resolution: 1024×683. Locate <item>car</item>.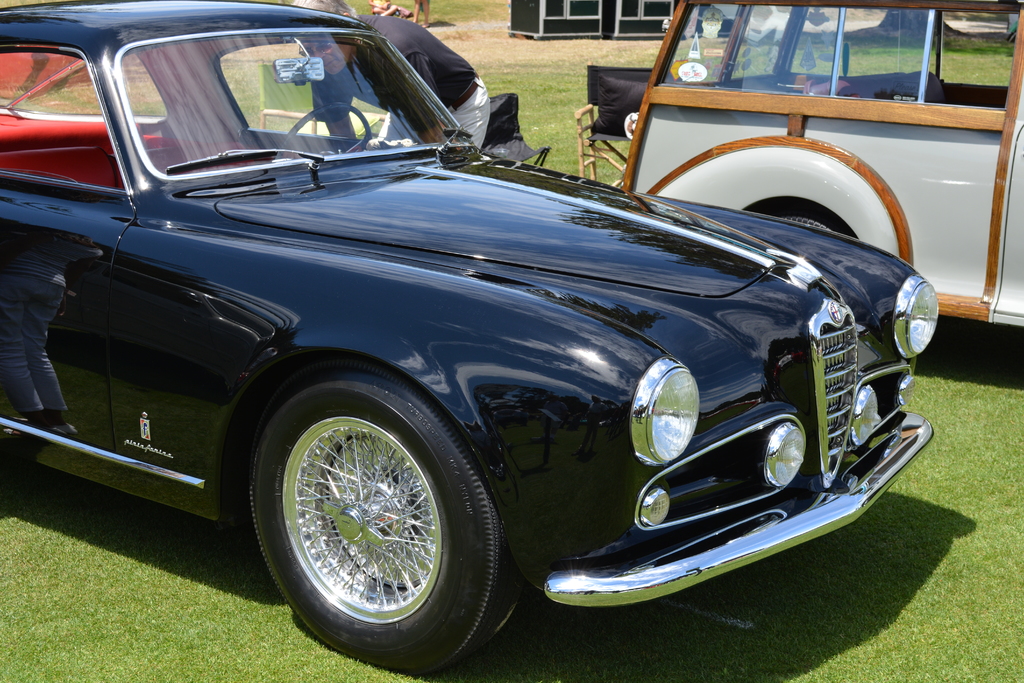
box(620, 0, 1023, 334).
